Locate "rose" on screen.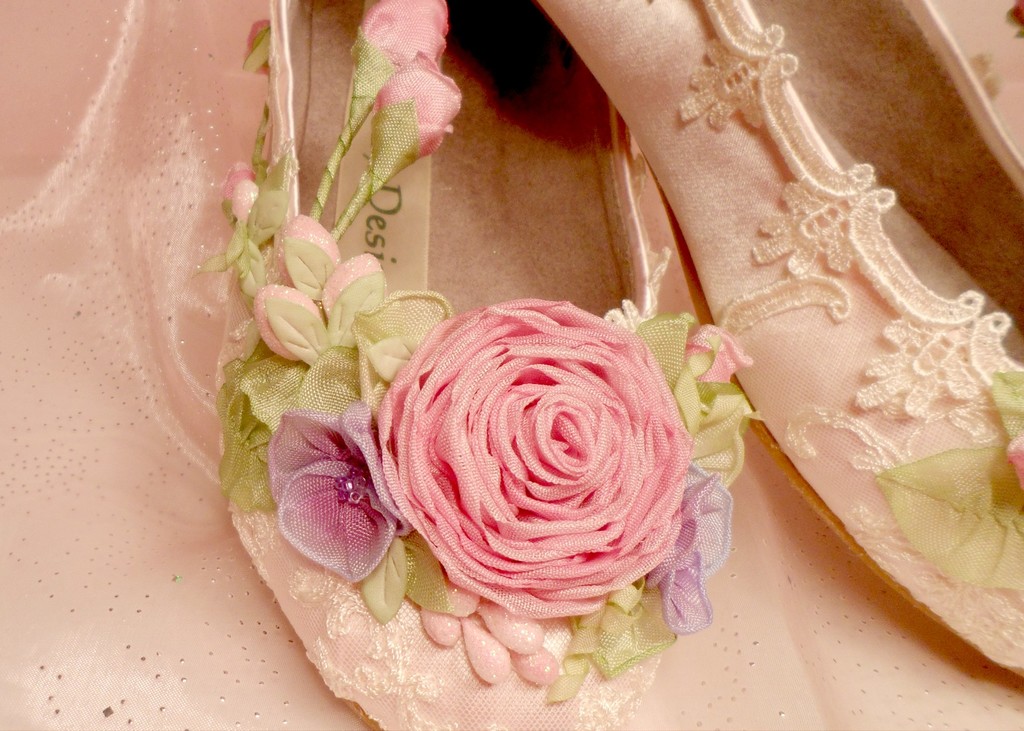
On screen at crop(685, 326, 753, 384).
